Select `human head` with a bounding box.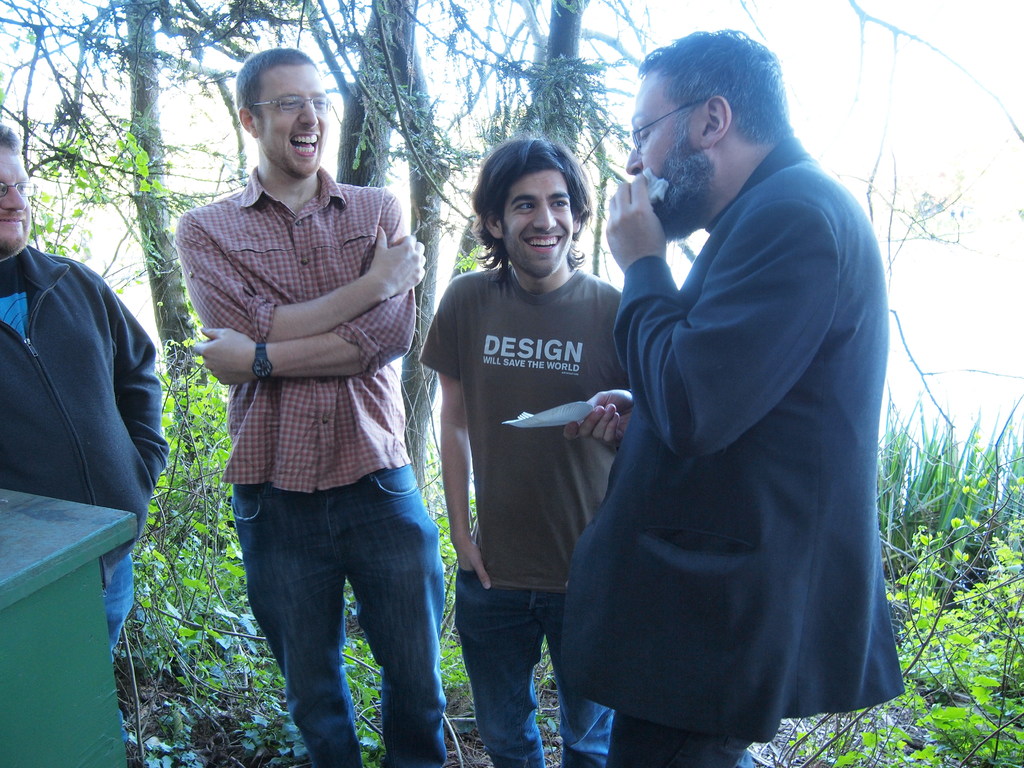
locate(0, 119, 35, 252).
